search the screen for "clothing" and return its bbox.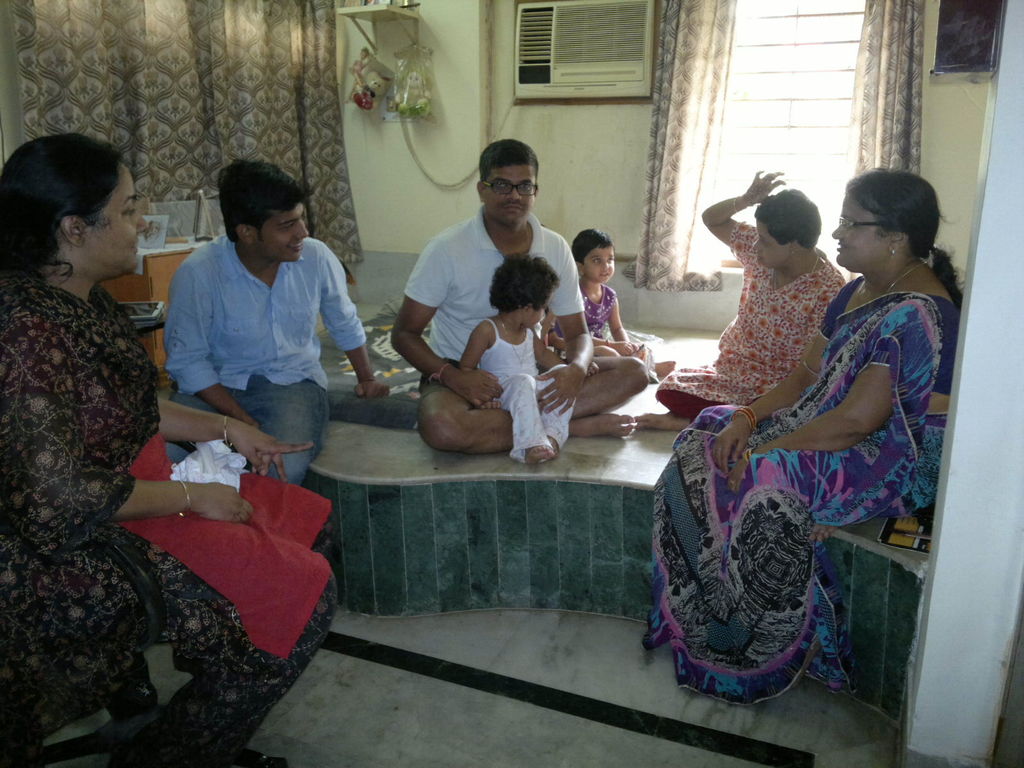
Found: crop(650, 217, 845, 423).
